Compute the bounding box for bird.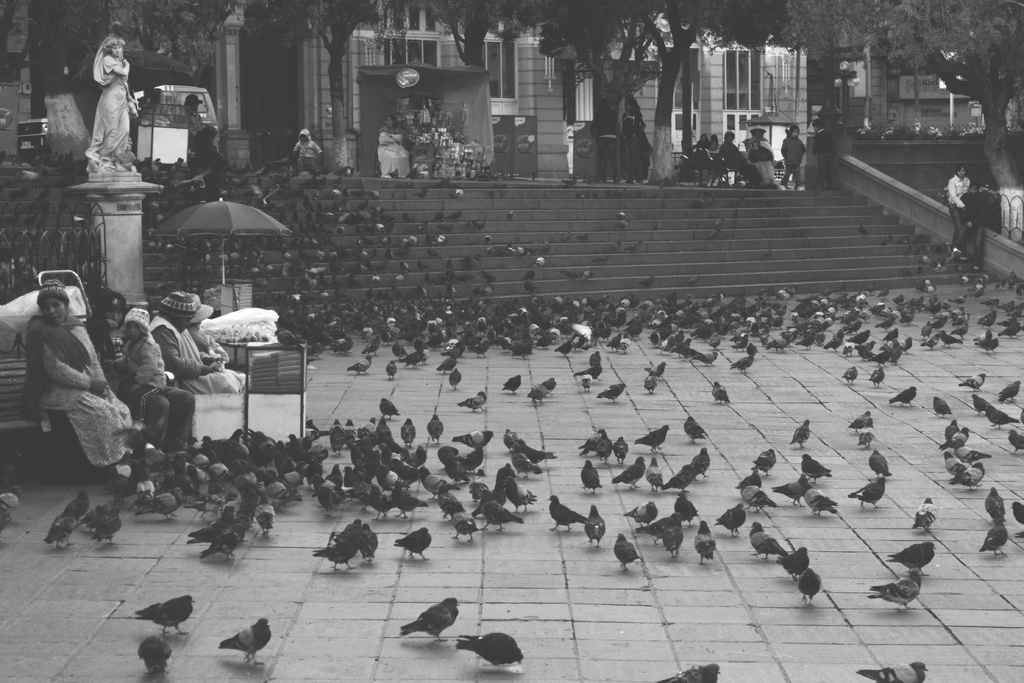
BBox(660, 526, 682, 556).
